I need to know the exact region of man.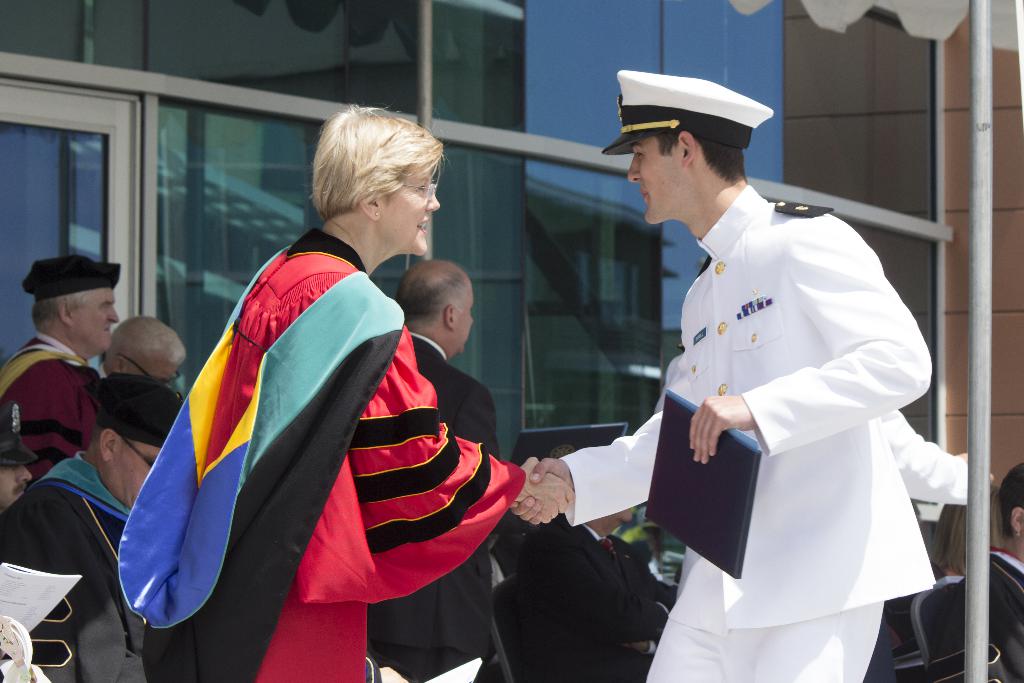
Region: x1=357, y1=261, x2=502, y2=682.
